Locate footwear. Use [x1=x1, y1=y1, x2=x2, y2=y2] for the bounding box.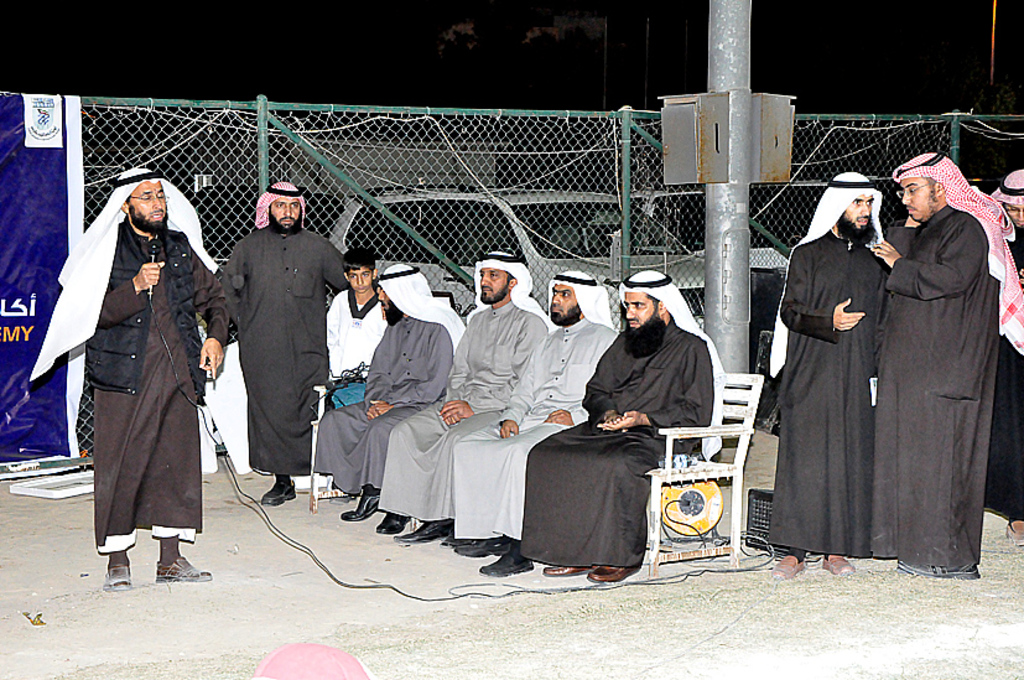
[x1=1004, y1=518, x2=1023, y2=540].
